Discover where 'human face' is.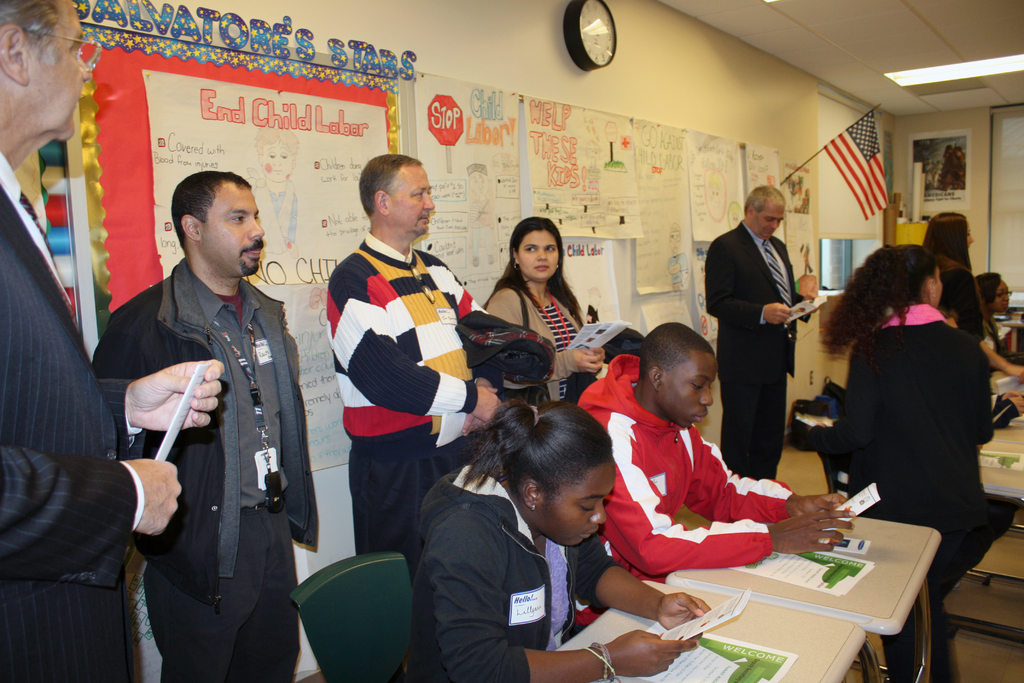
Discovered at box(660, 354, 719, 431).
